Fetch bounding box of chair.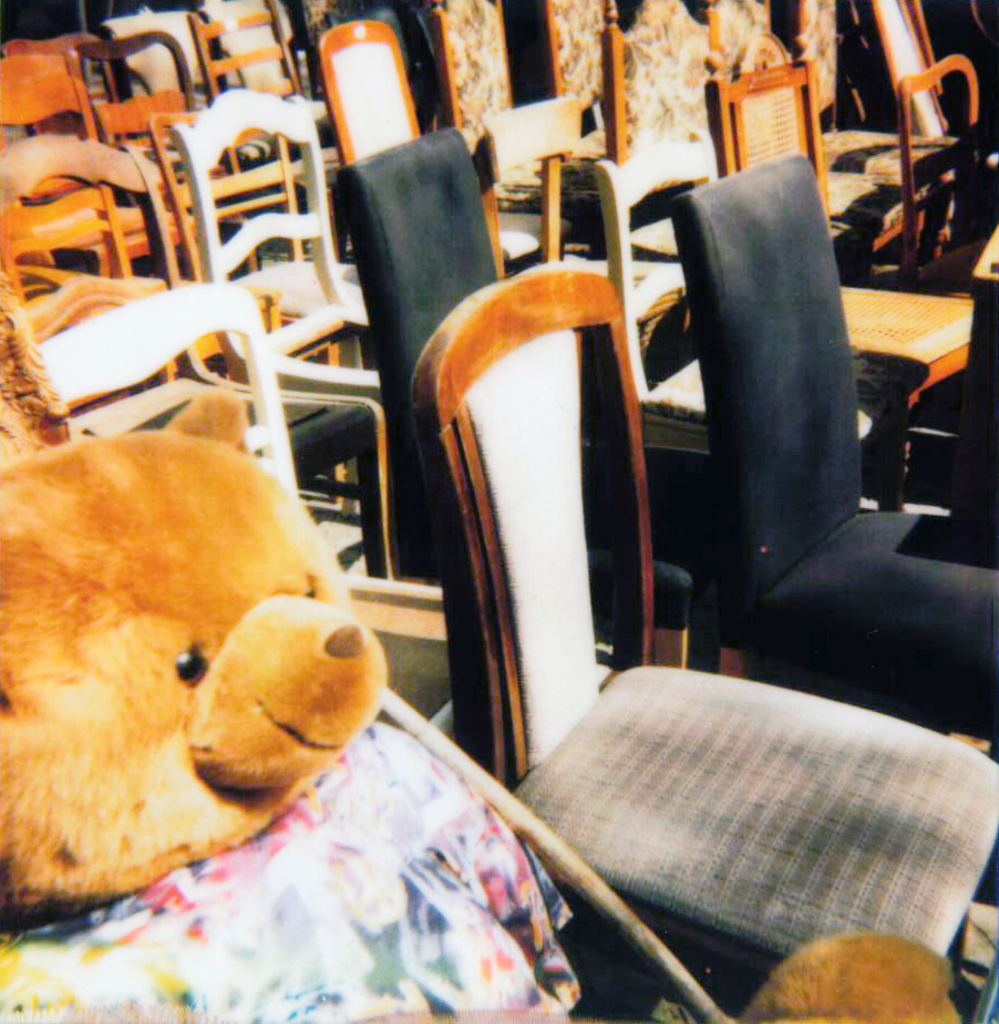
Bbox: bbox(39, 280, 454, 746).
